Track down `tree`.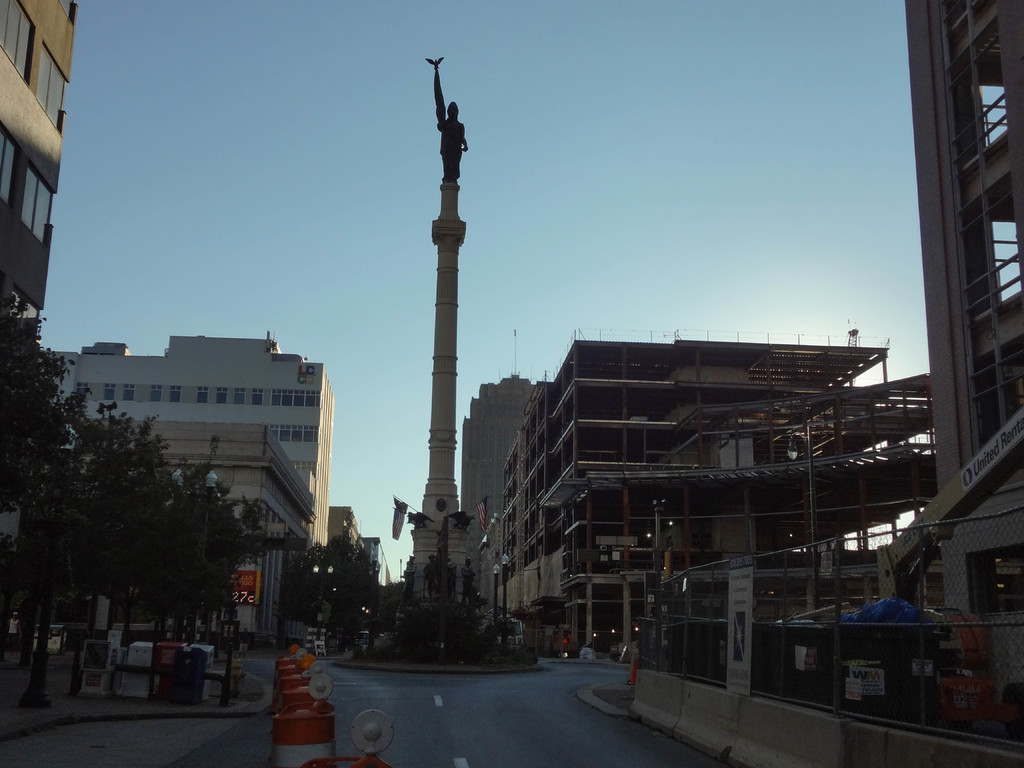
Tracked to <box>289,532,391,651</box>.
